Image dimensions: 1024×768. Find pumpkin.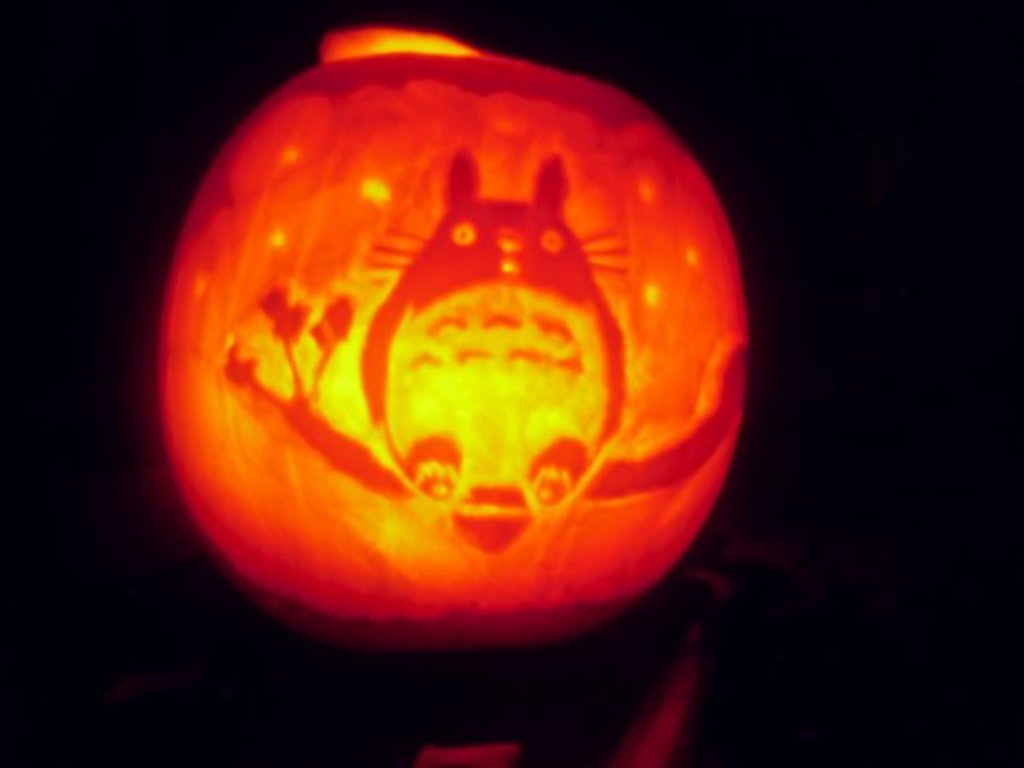
select_region(134, 20, 754, 658).
